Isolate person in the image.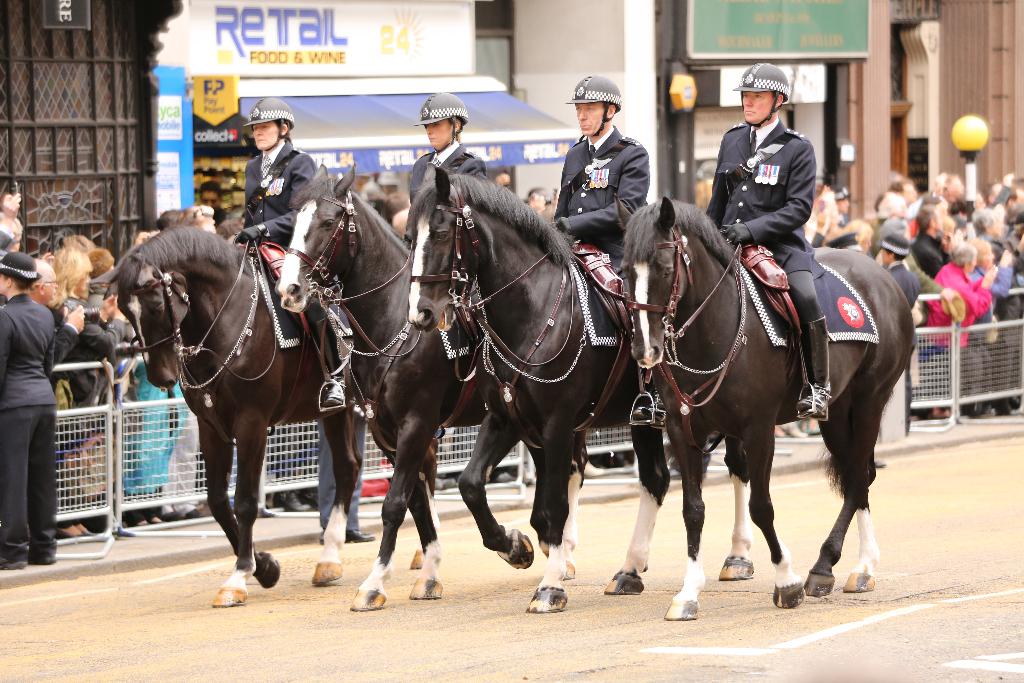
Isolated region: crop(828, 184, 866, 242).
